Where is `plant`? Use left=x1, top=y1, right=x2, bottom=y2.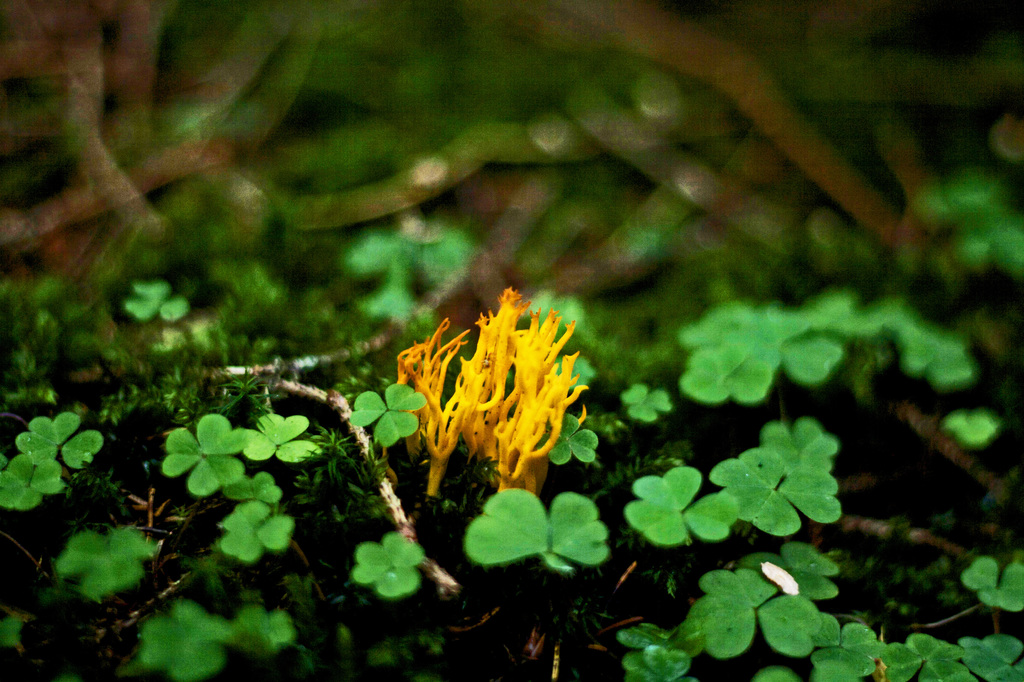
left=686, top=567, right=821, bottom=663.
